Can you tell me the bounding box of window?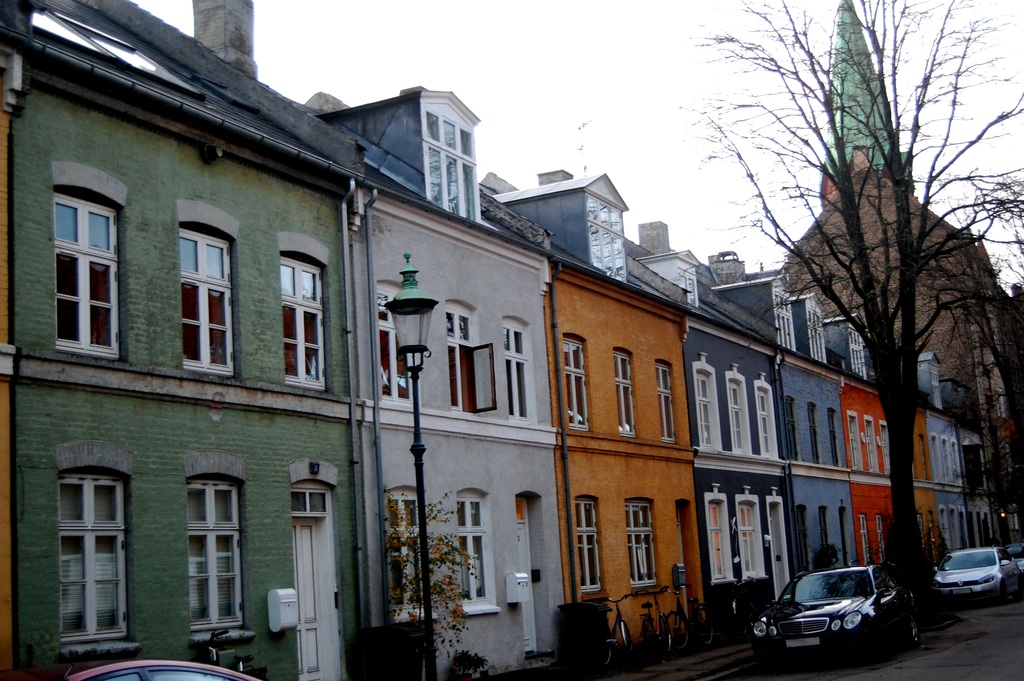
(935,439,938,479).
